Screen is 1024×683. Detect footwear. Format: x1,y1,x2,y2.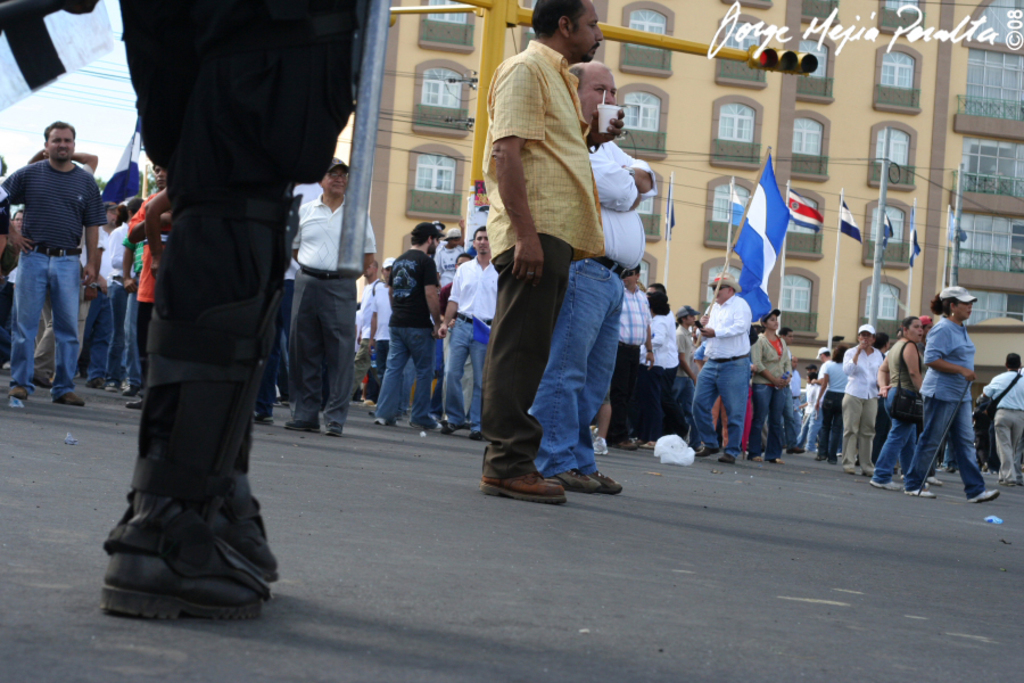
869,479,899,488.
